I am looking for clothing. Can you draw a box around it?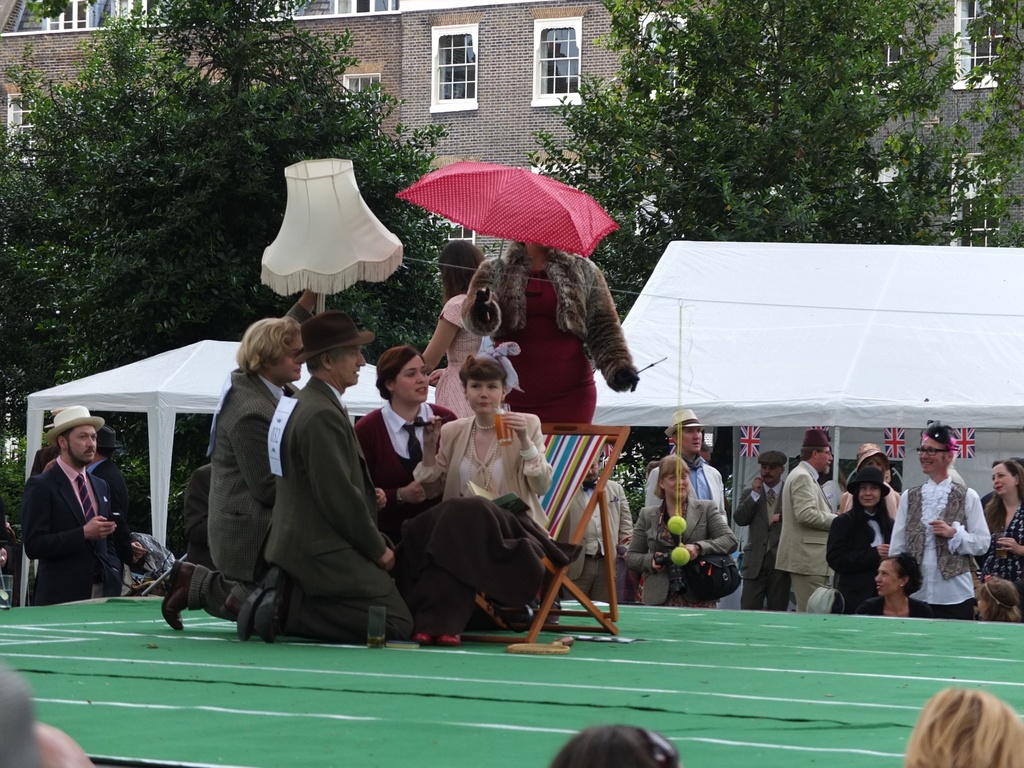
Sure, the bounding box is detection(776, 464, 838, 610).
